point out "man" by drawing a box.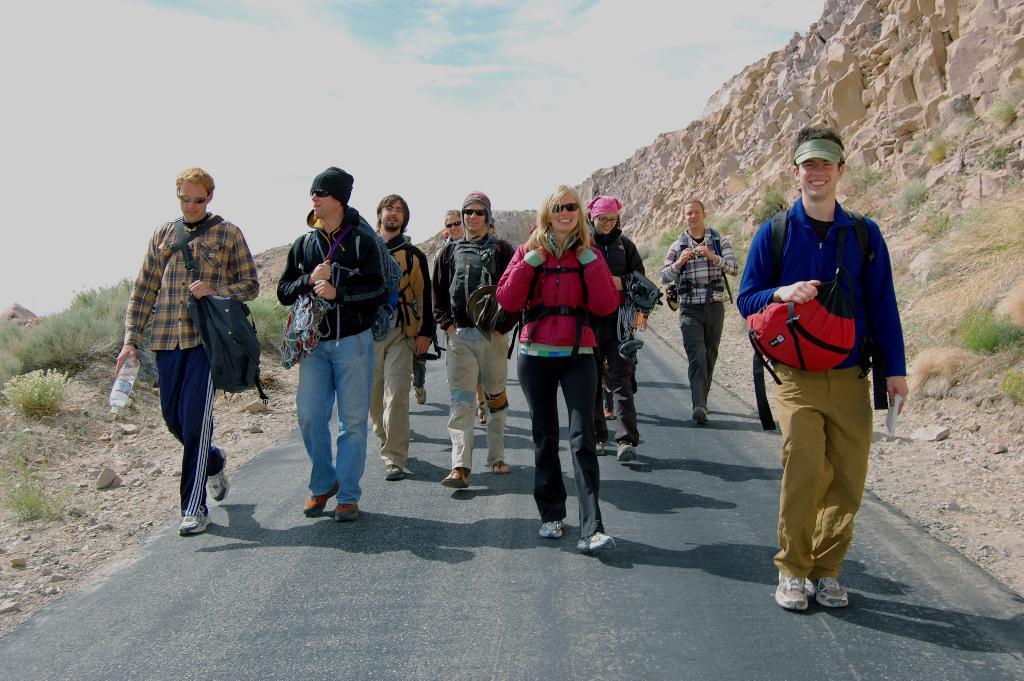
bbox(660, 192, 744, 436).
